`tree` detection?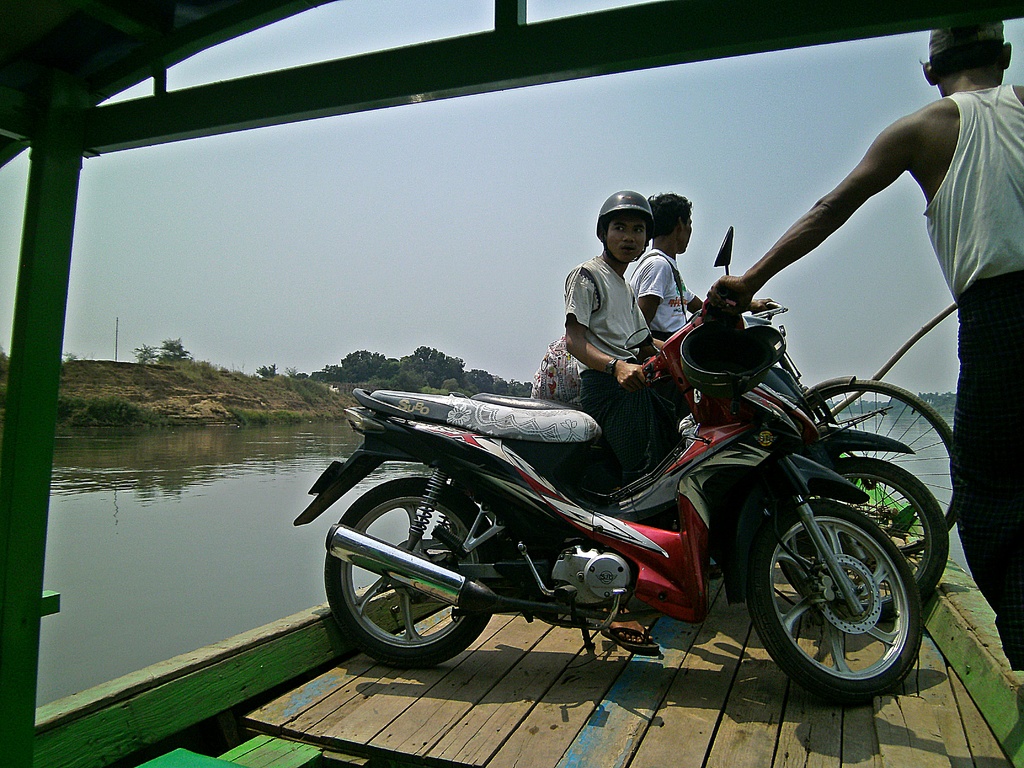
[left=301, top=341, right=530, bottom=394]
